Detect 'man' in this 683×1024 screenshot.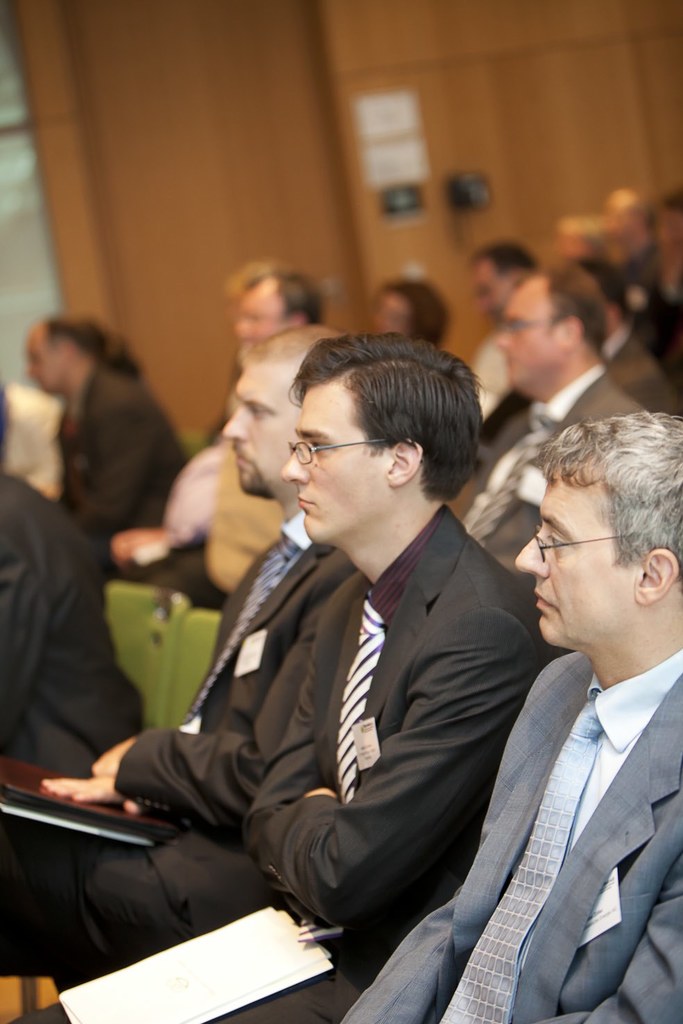
Detection: <box>0,329,341,974</box>.
